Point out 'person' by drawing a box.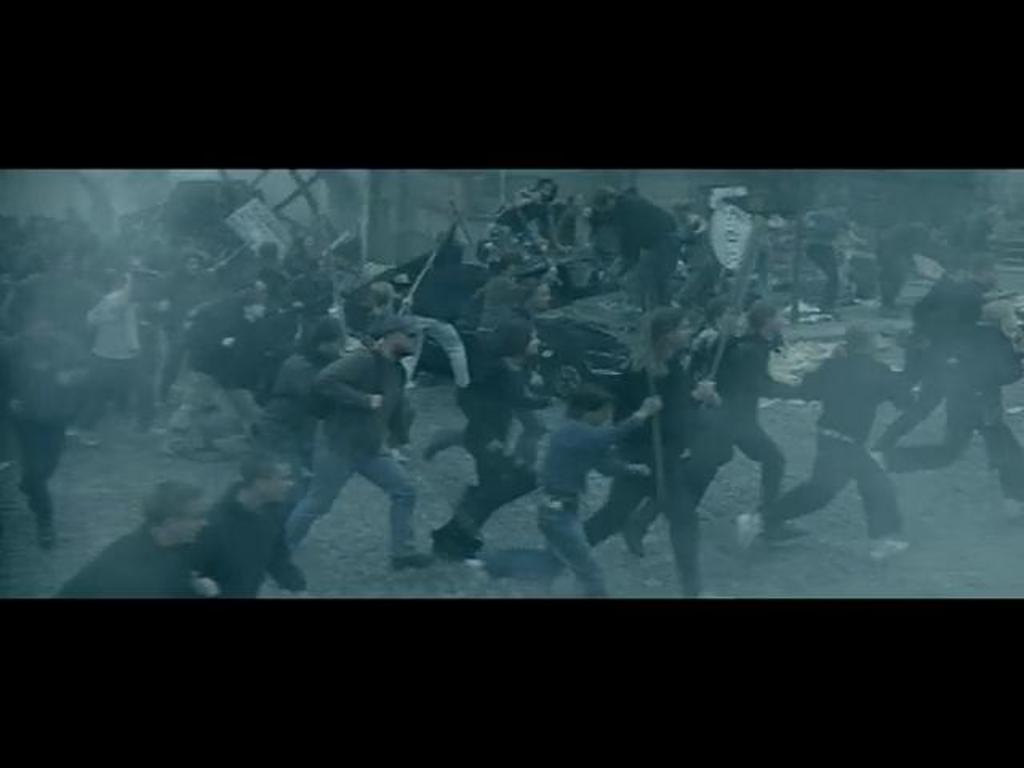
877/224/926/310.
